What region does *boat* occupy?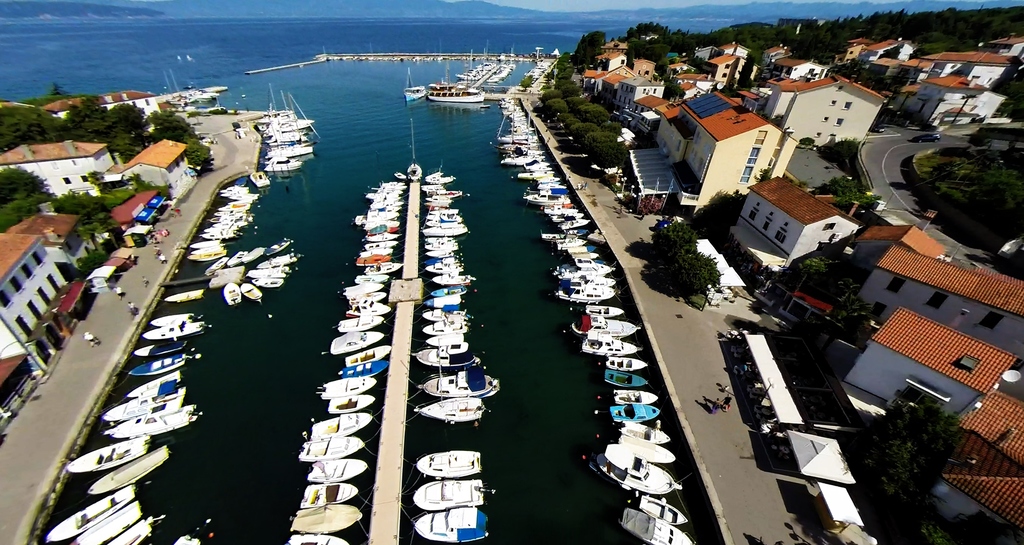
select_region(162, 288, 204, 304).
